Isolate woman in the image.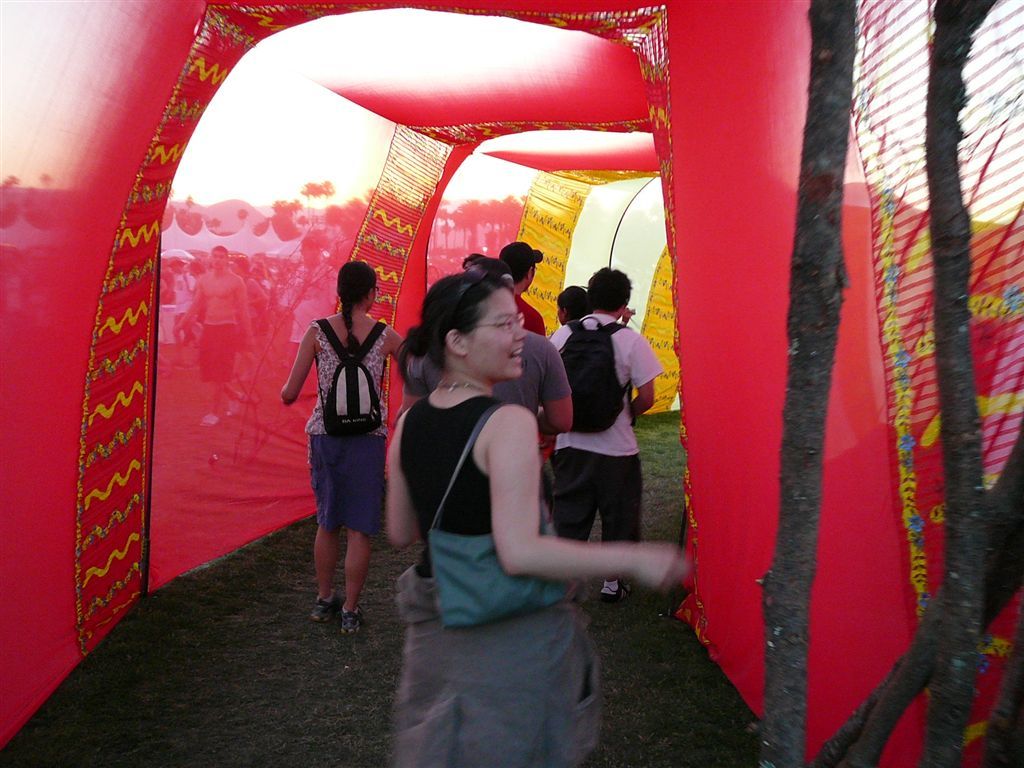
Isolated region: 278, 253, 409, 640.
